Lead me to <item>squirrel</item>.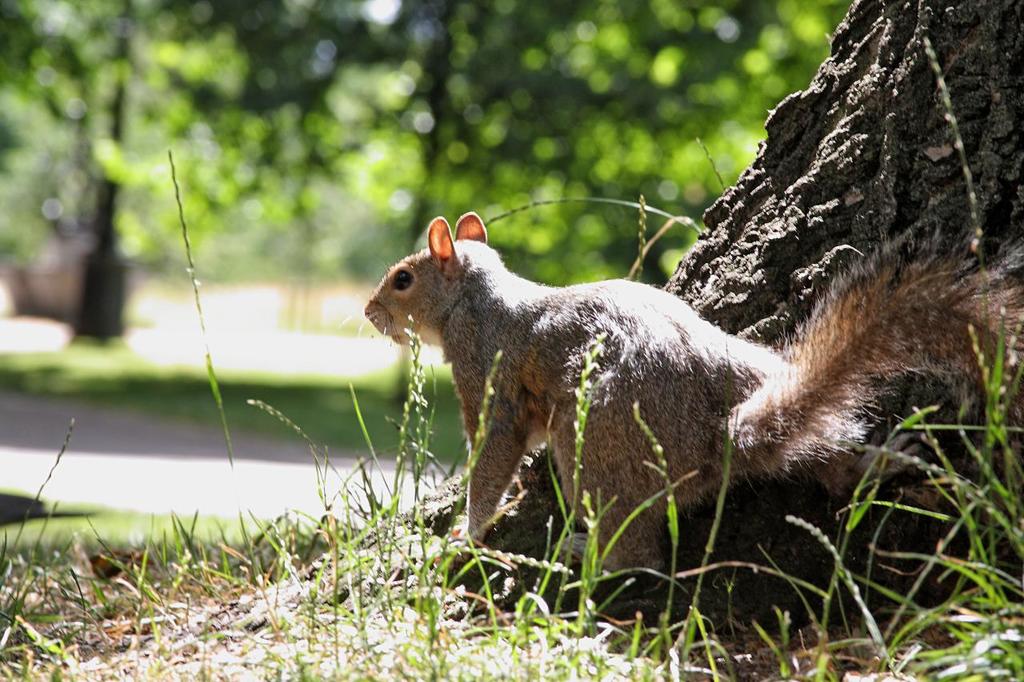
Lead to box=[362, 216, 1023, 571].
